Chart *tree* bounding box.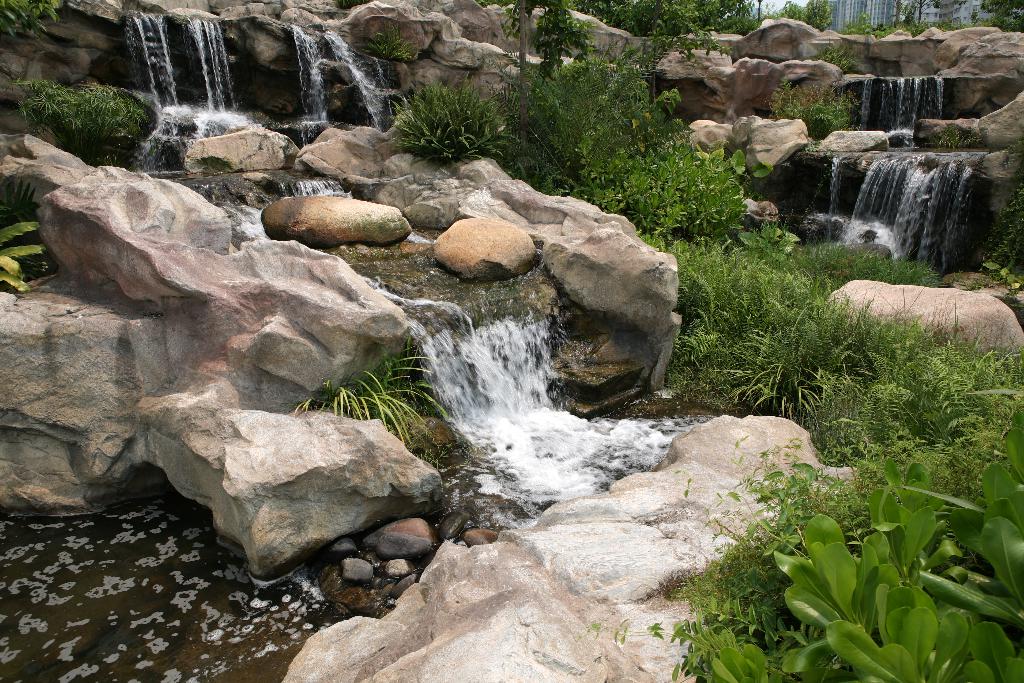
Charted: [x1=979, y1=0, x2=1023, y2=34].
